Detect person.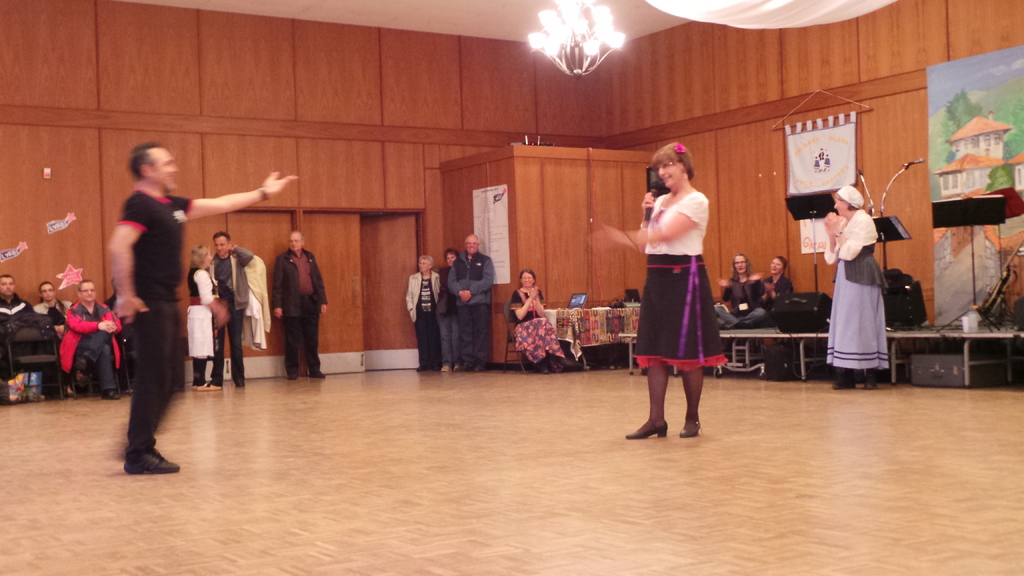
Detected at pyautogui.locateOnScreen(108, 137, 297, 477).
